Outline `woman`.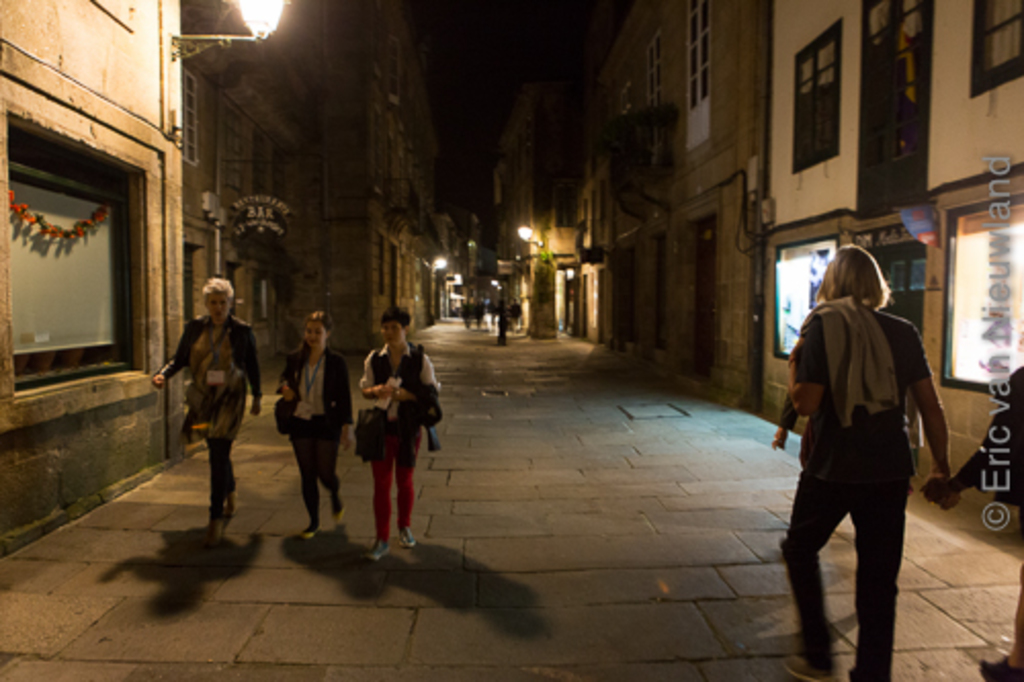
Outline: box(758, 238, 942, 680).
